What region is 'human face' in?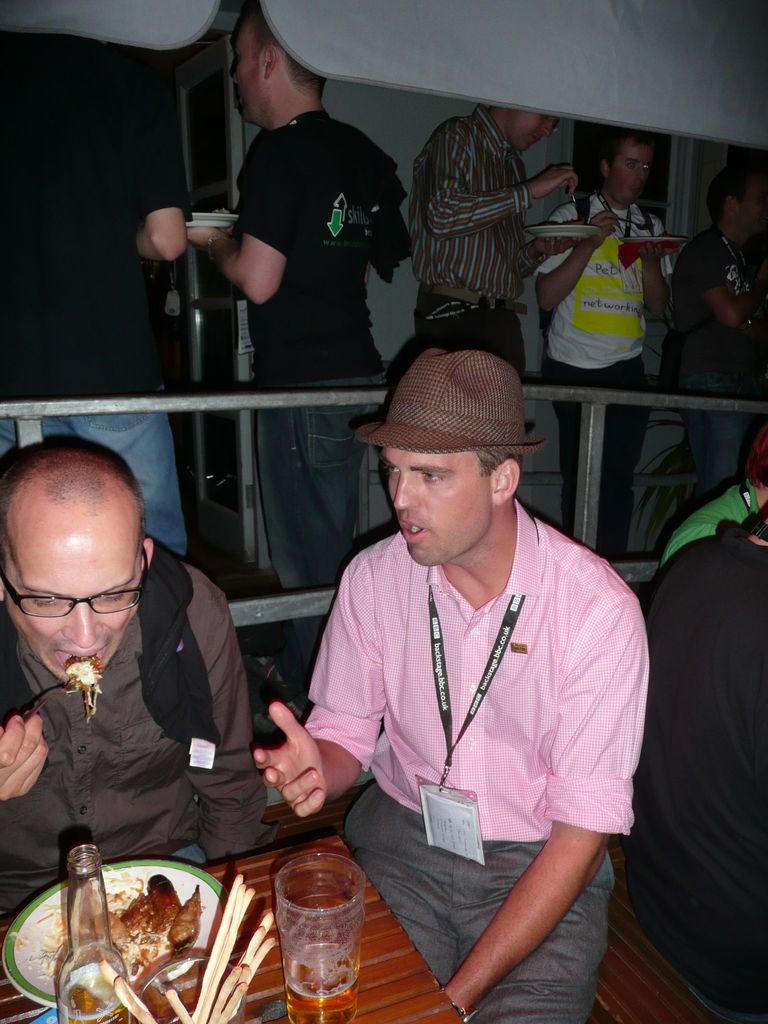
bbox=(380, 445, 500, 570).
